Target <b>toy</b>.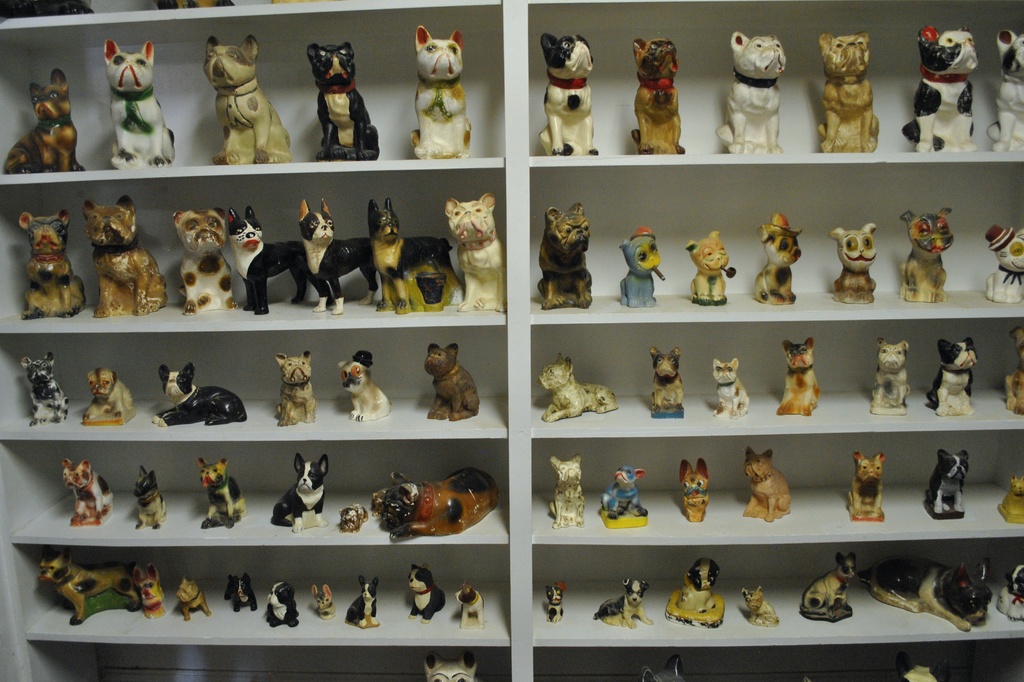
Target region: bbox=(899, 29, 984, 152).
